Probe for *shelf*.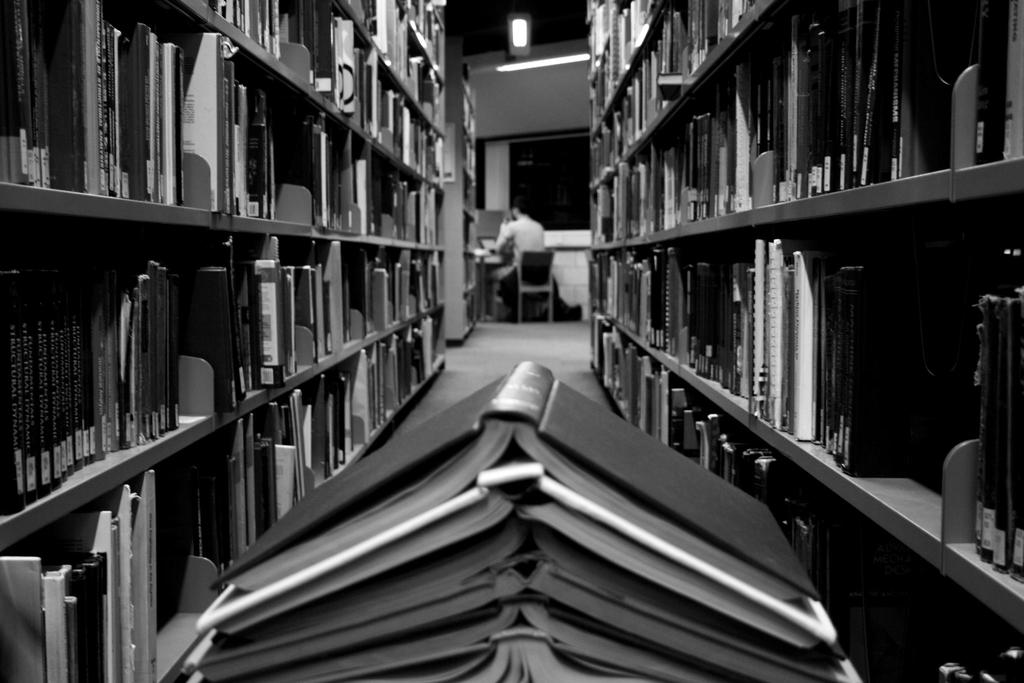
Probe result: 0,292,449,682.
